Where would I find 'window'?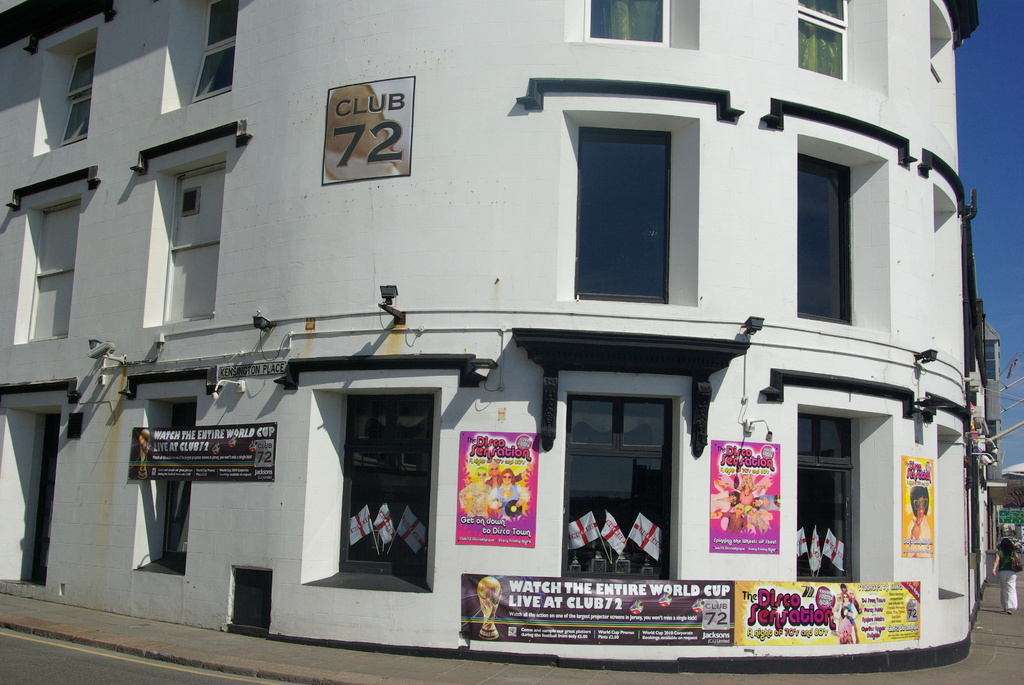
At box=[137, 396, 224, 563].
